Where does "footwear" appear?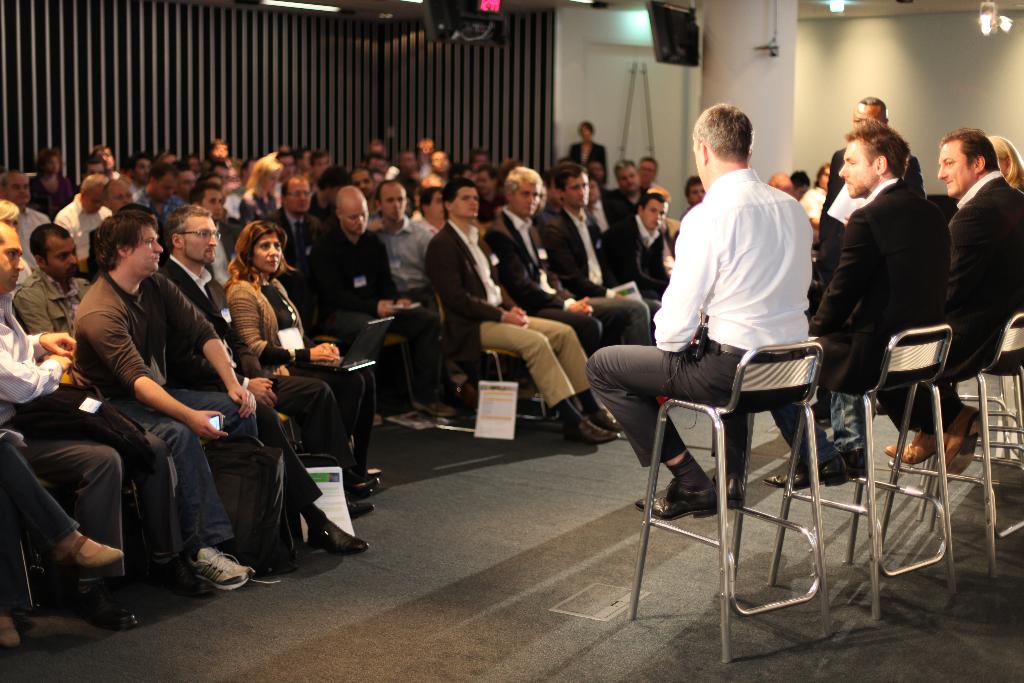
Appears at [191, 547, 269, 590].
